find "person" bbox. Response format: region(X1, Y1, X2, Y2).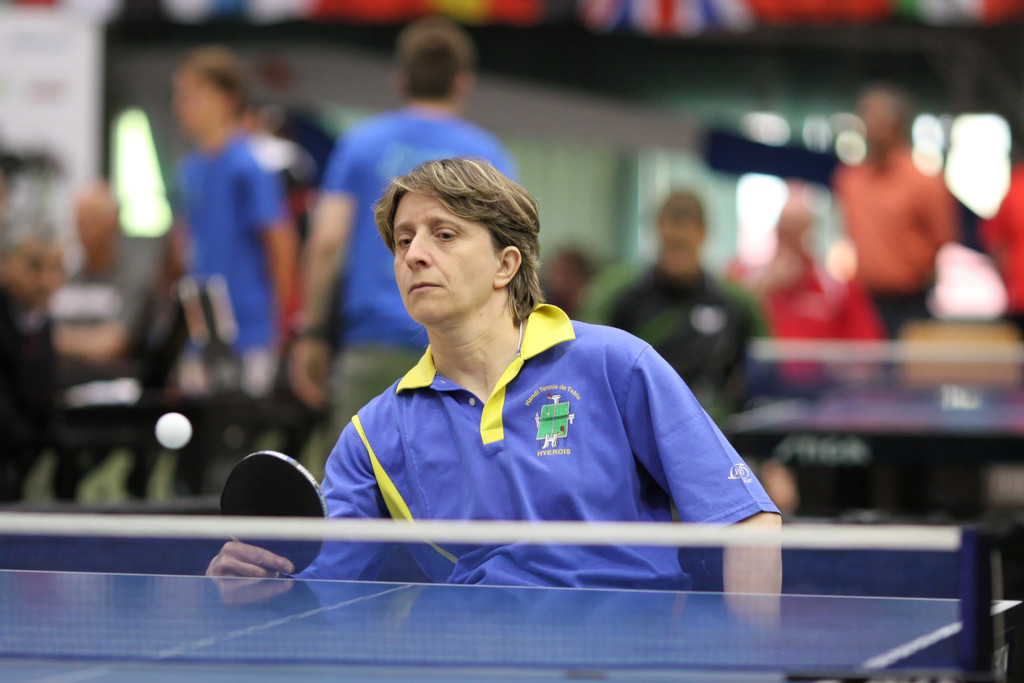
region(157, 54, 296, 400).
